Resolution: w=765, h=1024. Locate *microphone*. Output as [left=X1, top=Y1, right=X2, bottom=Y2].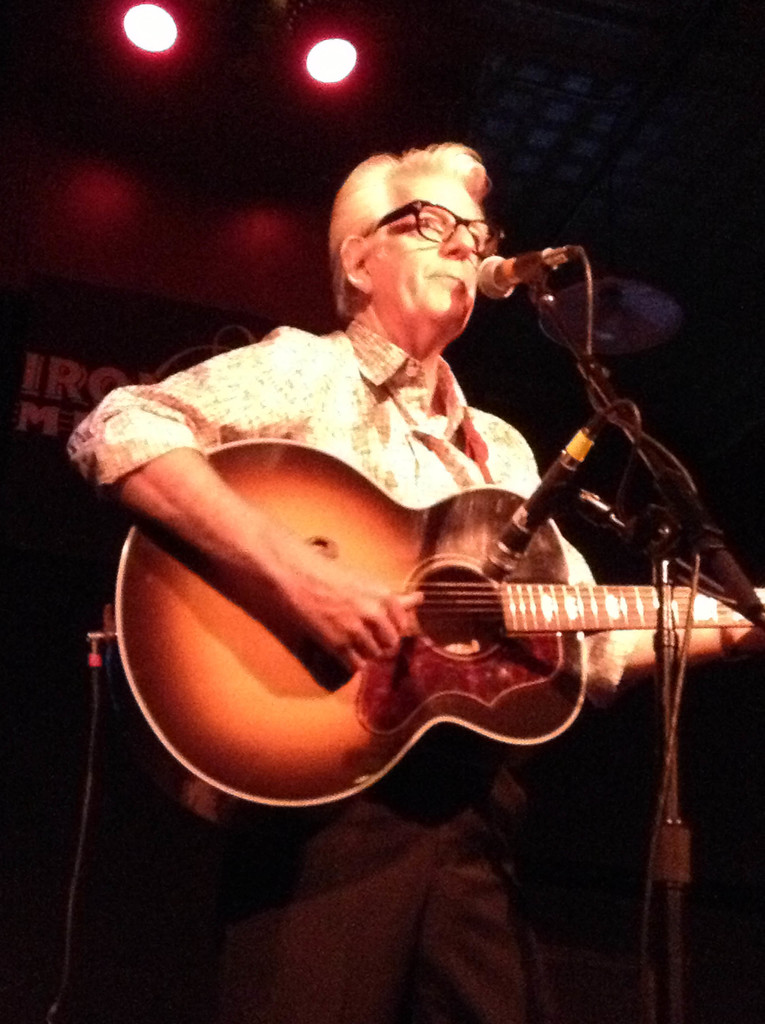
[left=478, top=424, right=595, bottom=580].
